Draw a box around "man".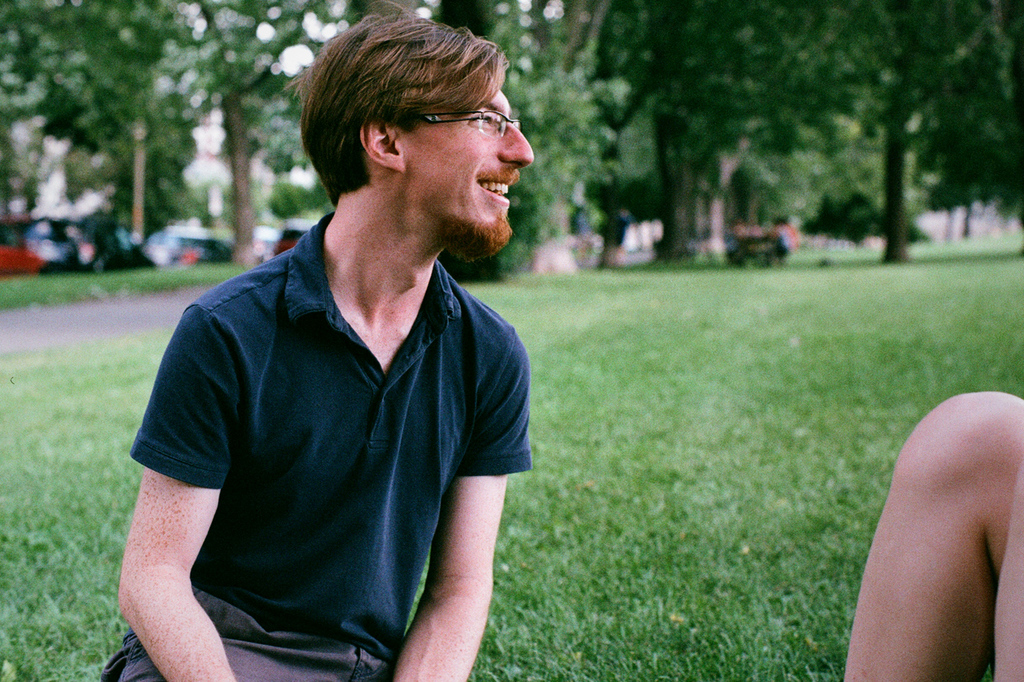
x1=103 y1=3 x2=535 y2=681.
